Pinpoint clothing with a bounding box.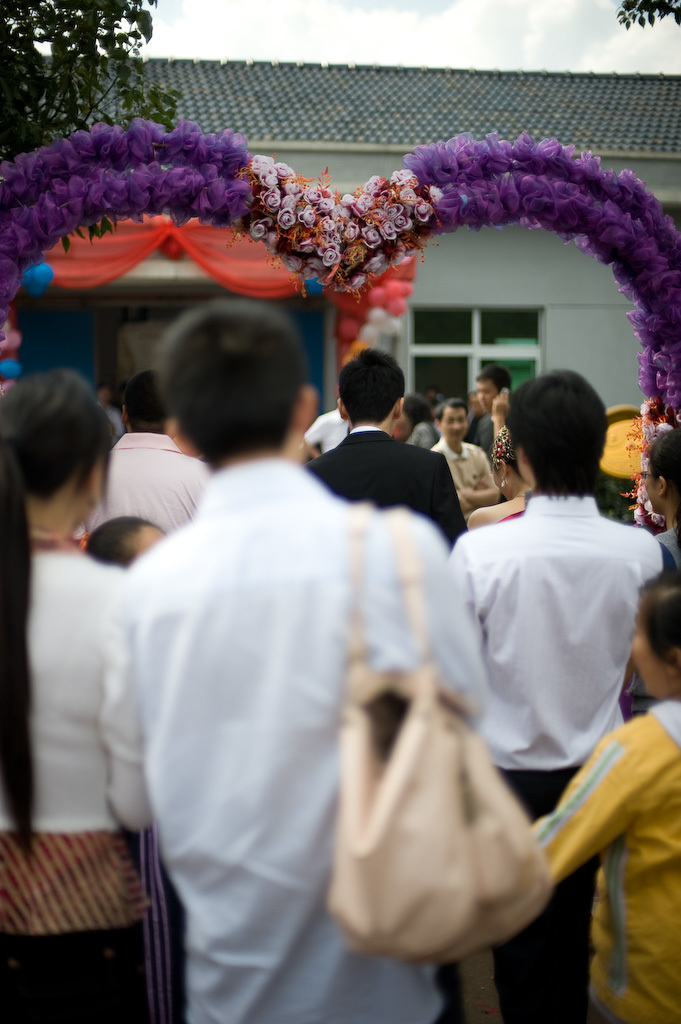
<region>102, 459, 488, 1023</region>.
